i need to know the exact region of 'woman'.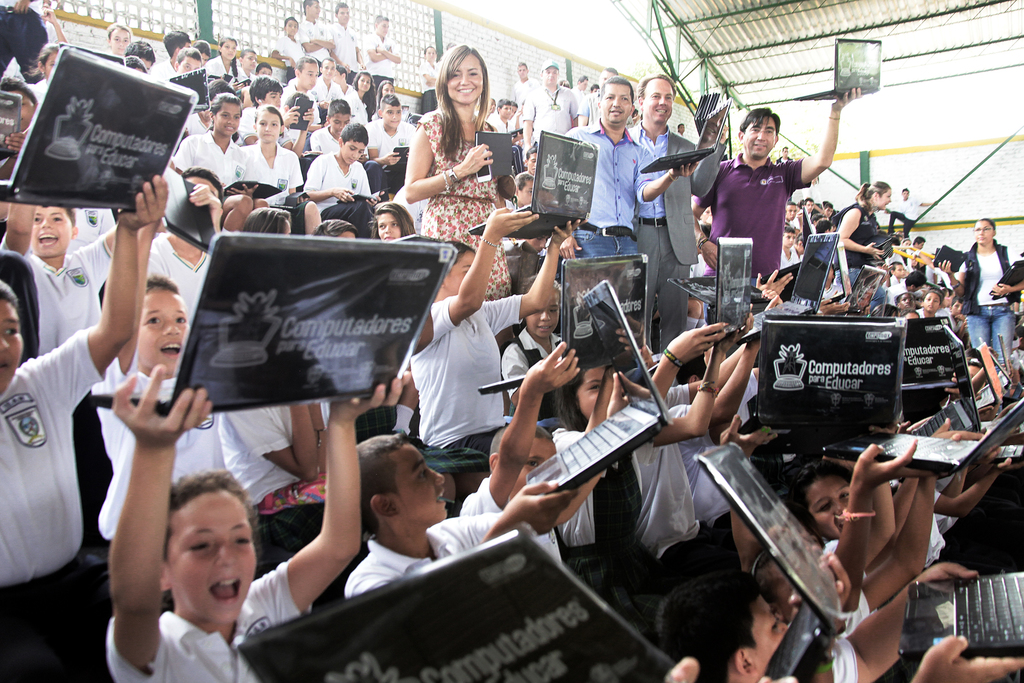
Region: BBox(353, 72, 378, 113).
